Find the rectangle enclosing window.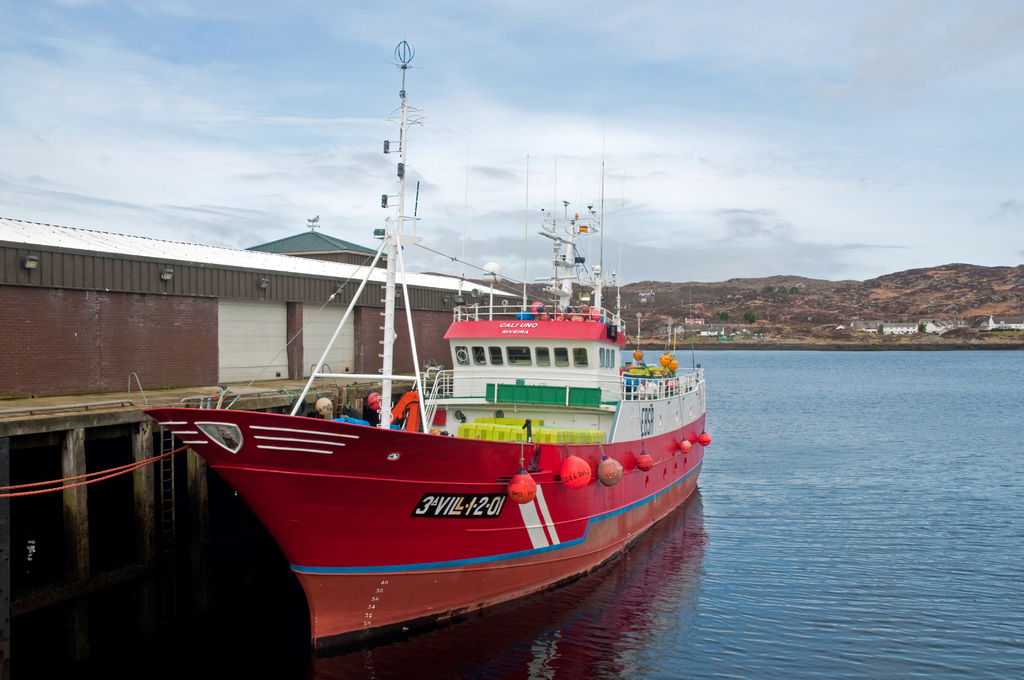
box=[507, 348, 531, 367].
